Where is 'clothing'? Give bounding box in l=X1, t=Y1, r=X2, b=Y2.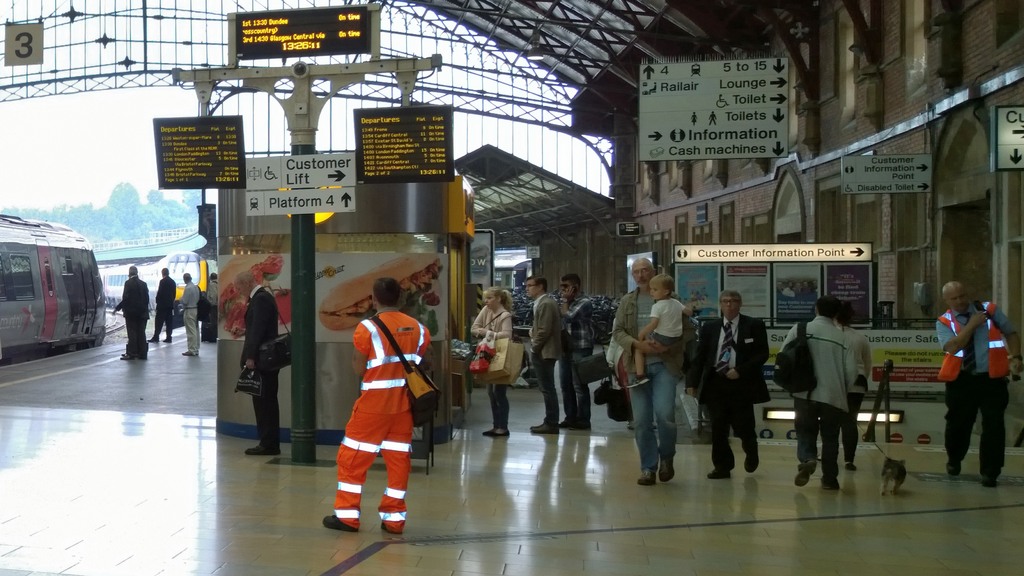
l=561, t=293, r=600, b=418.
